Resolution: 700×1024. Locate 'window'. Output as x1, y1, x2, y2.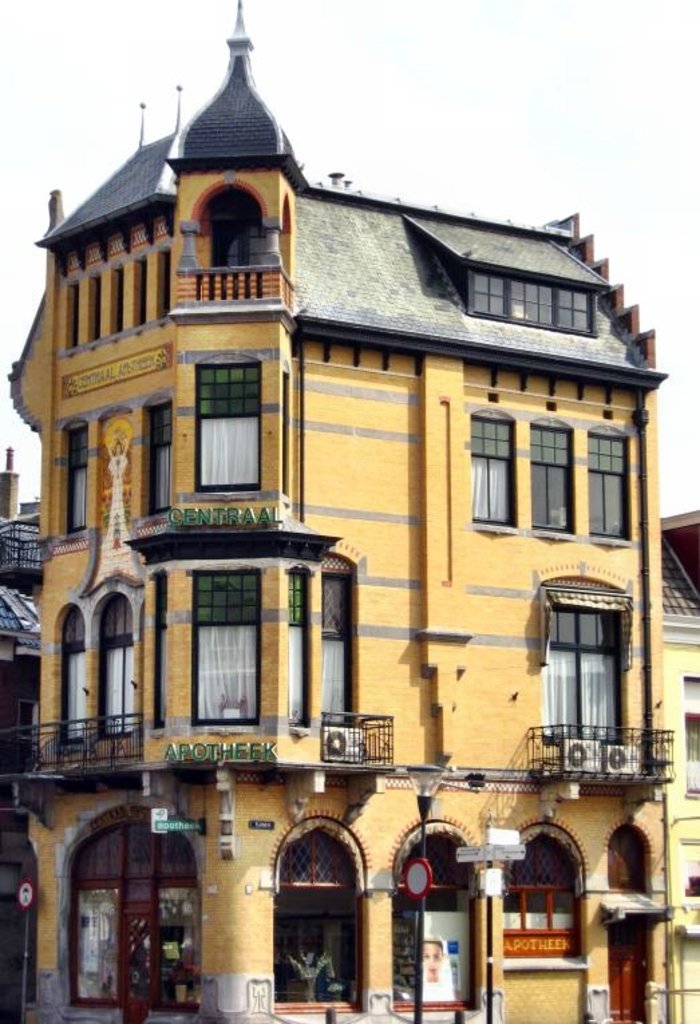
71, 281, 87, 356.
